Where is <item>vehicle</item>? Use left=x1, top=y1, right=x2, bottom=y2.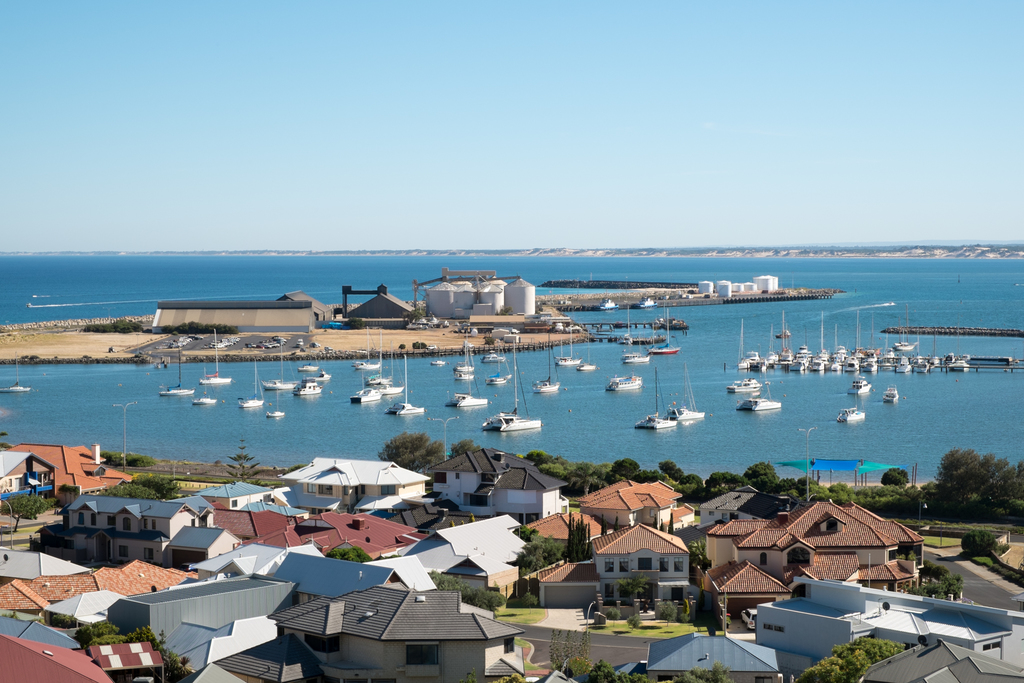
left=664, top=362, right=706, bottom=420.
